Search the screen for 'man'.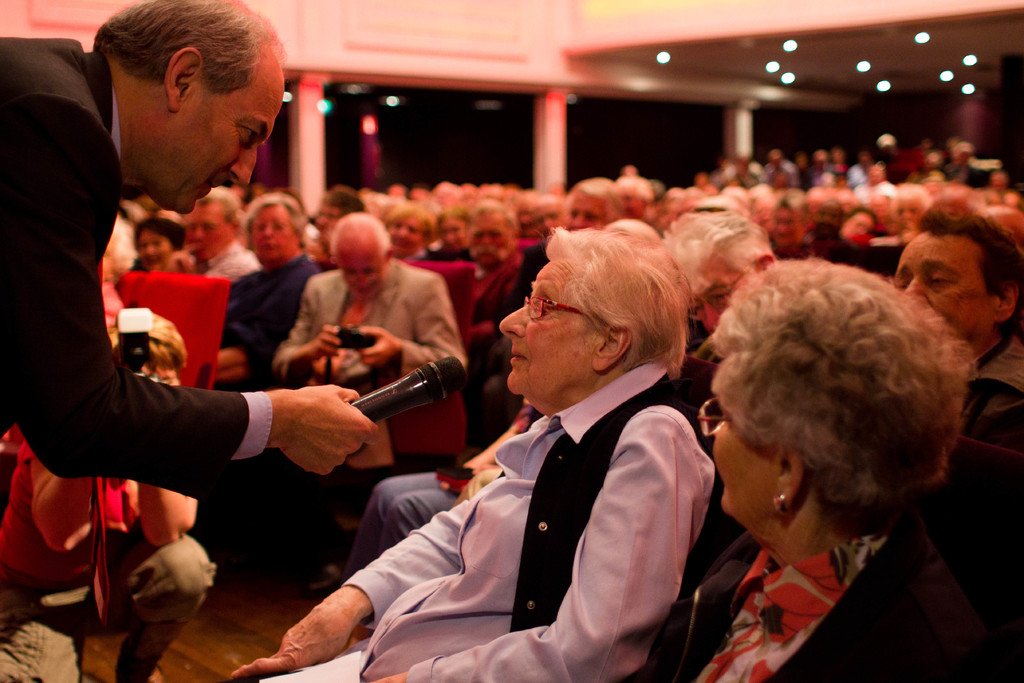
Found at x1=255, y1=205, x2=454, y2=575.
